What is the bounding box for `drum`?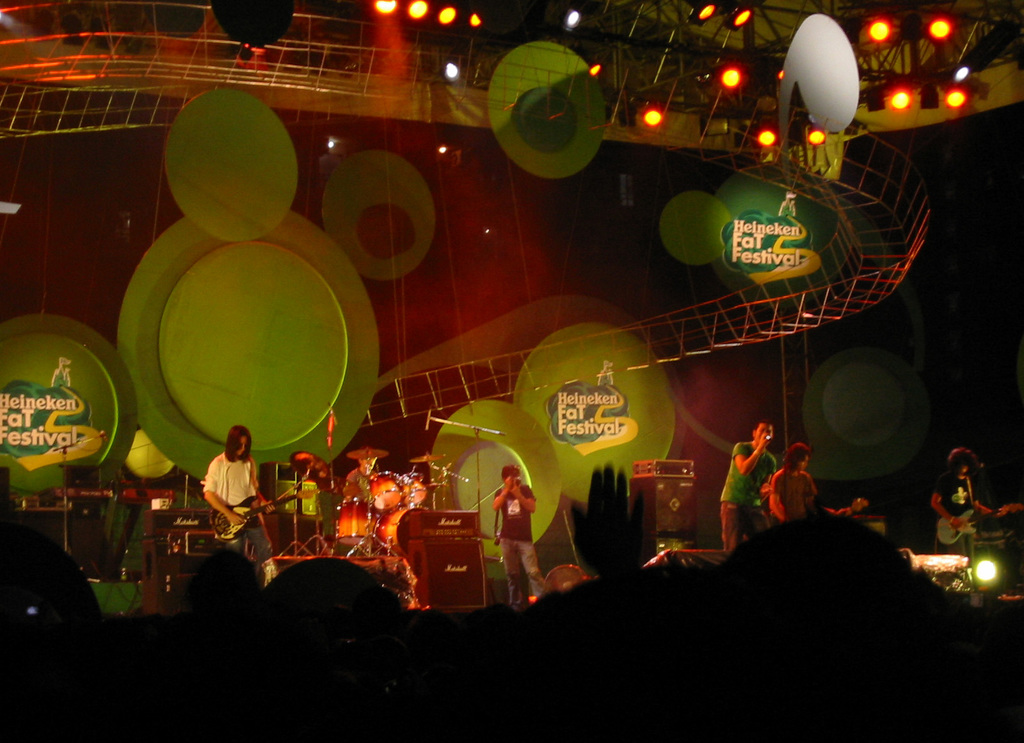
select_region(337, 499, 374, 545).
